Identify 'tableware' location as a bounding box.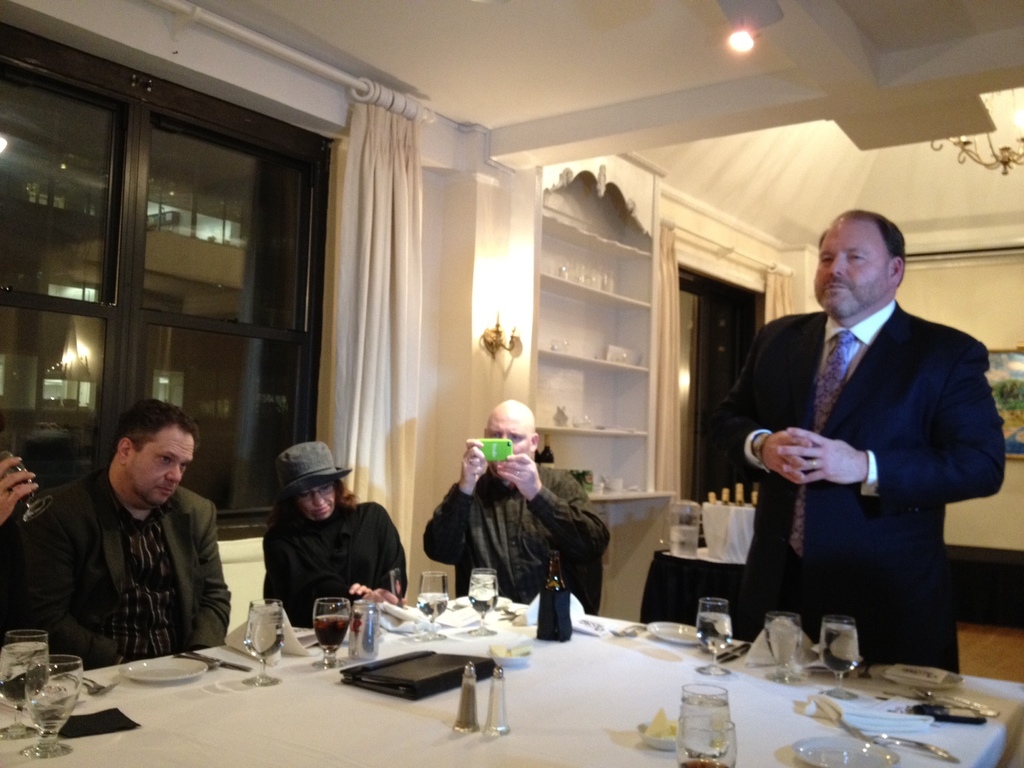
657 499 702 560.
